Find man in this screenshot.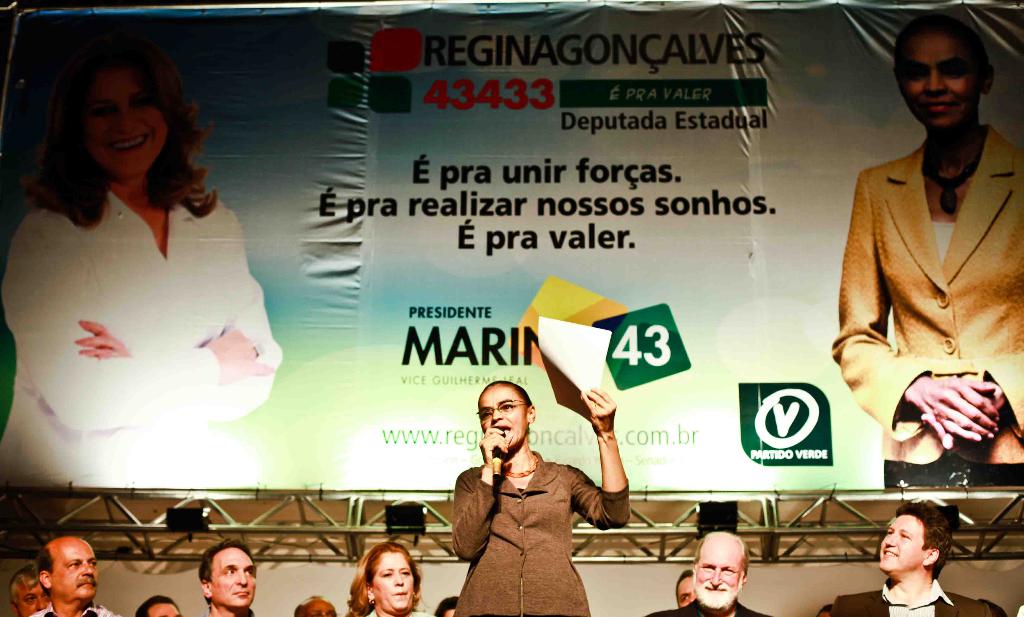
The bounding box for man is 196:538:260:616.
